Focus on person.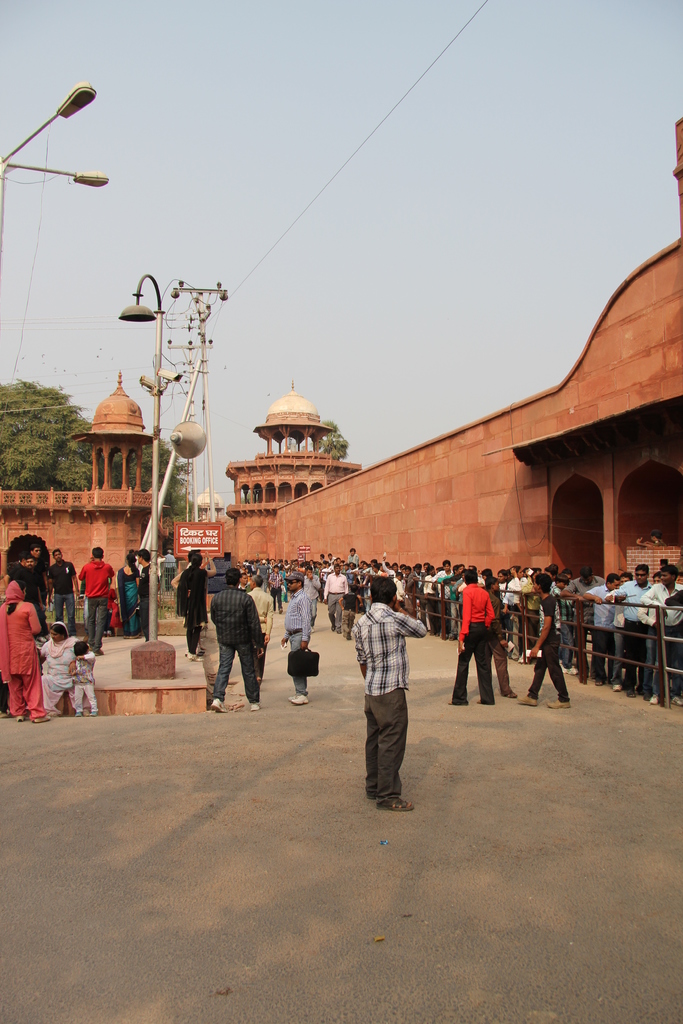
Focused at box=[29, 541, 49, 605].
